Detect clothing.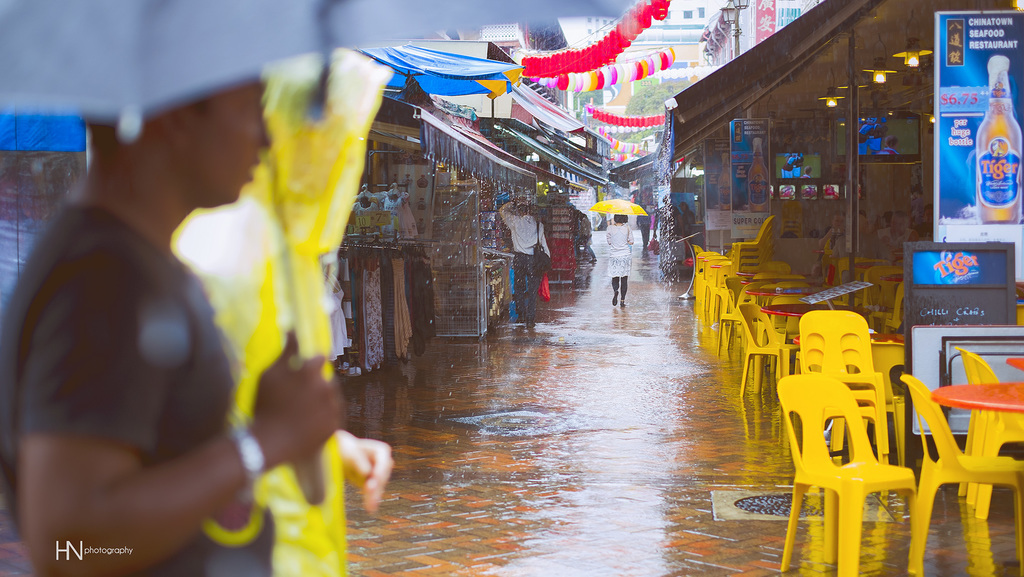
Detected at <region>637, 211, 653, 240</region>.
